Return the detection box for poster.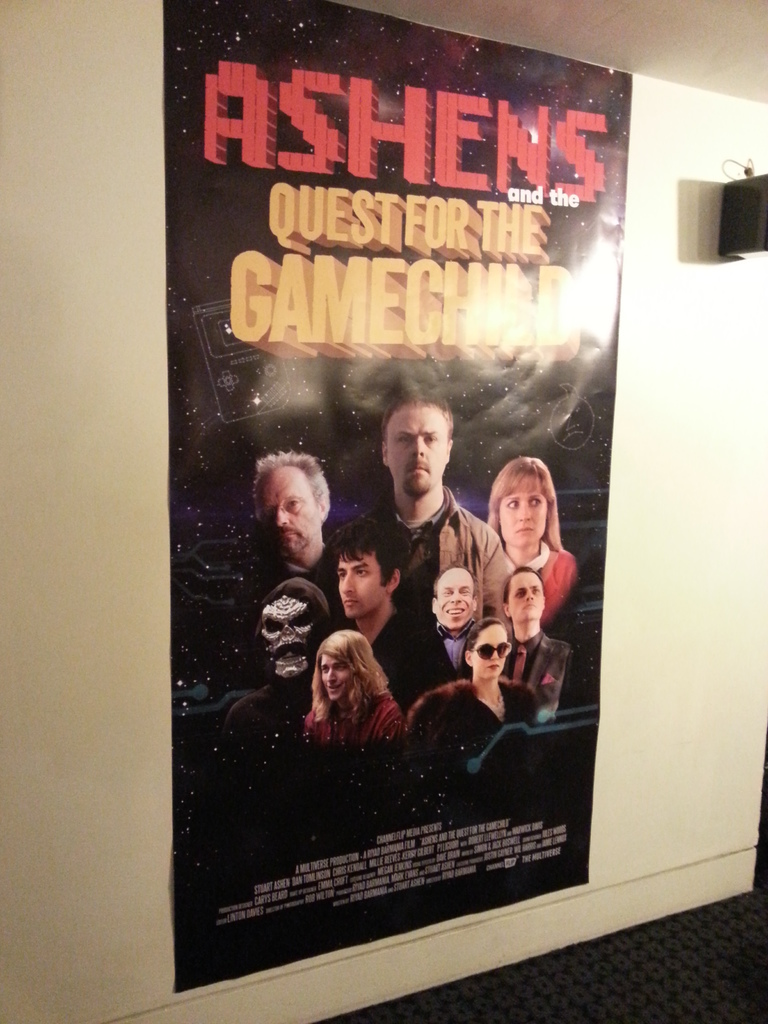
l=157, t=0, r=632, b=997.
